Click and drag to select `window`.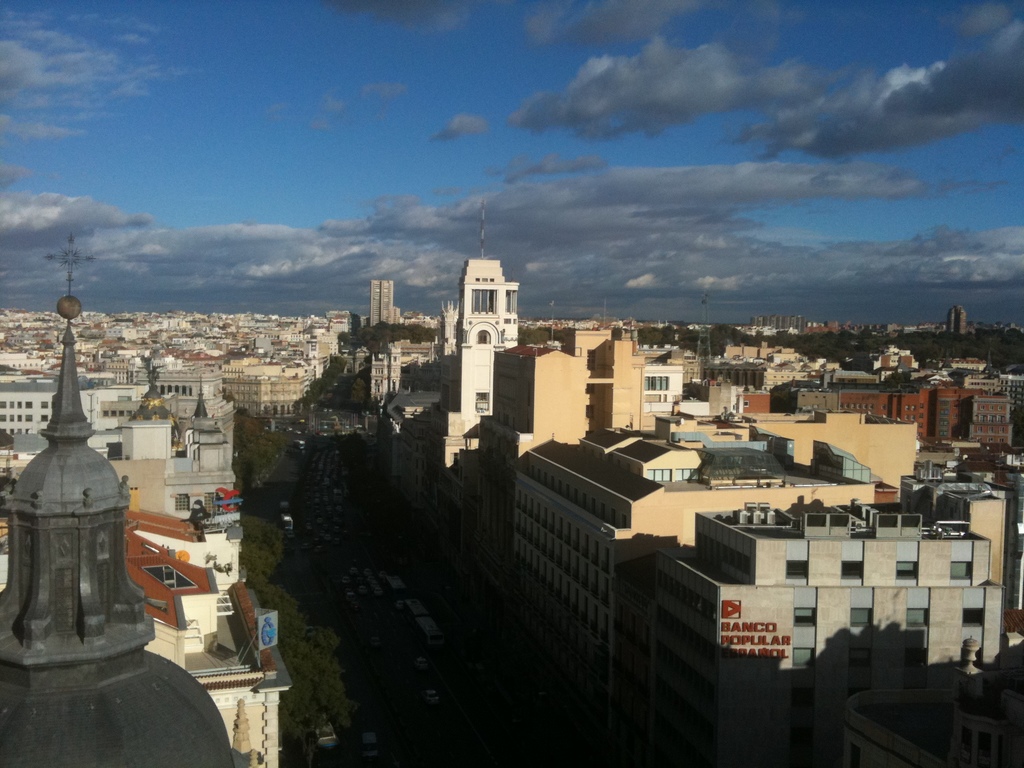
Selection: box=[949, 557, 975, 582].
